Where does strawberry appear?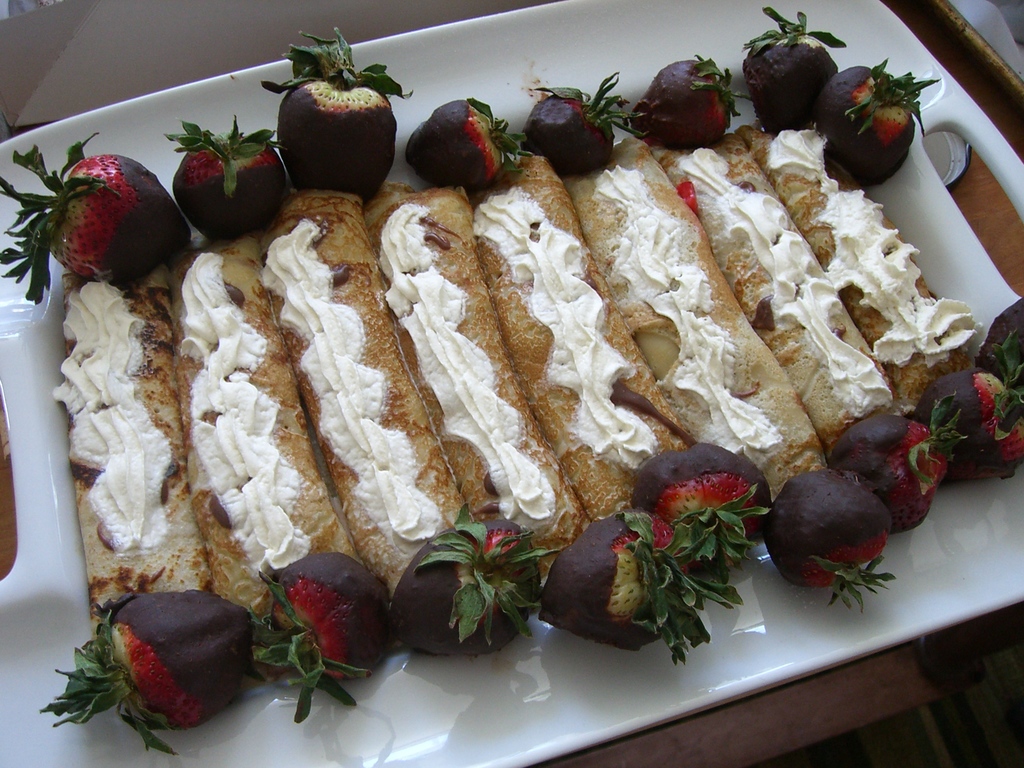
Appears at {"left": 0, "top": 129, "right": 204, "bottom": 282}.
